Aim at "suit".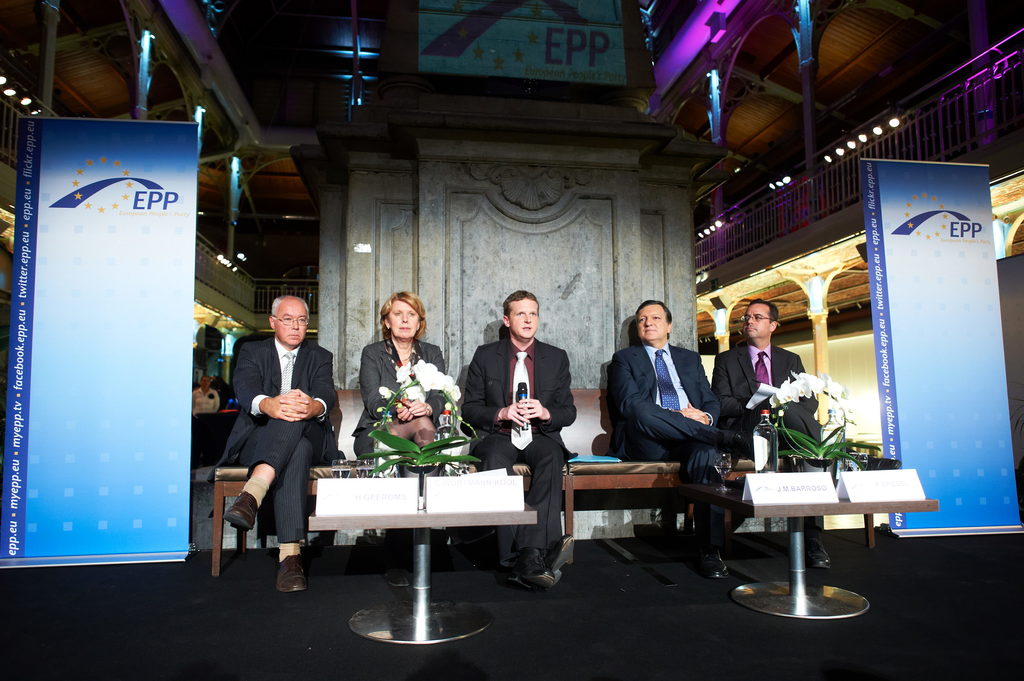
Aimed at detection(461, 338, 577, 460).
